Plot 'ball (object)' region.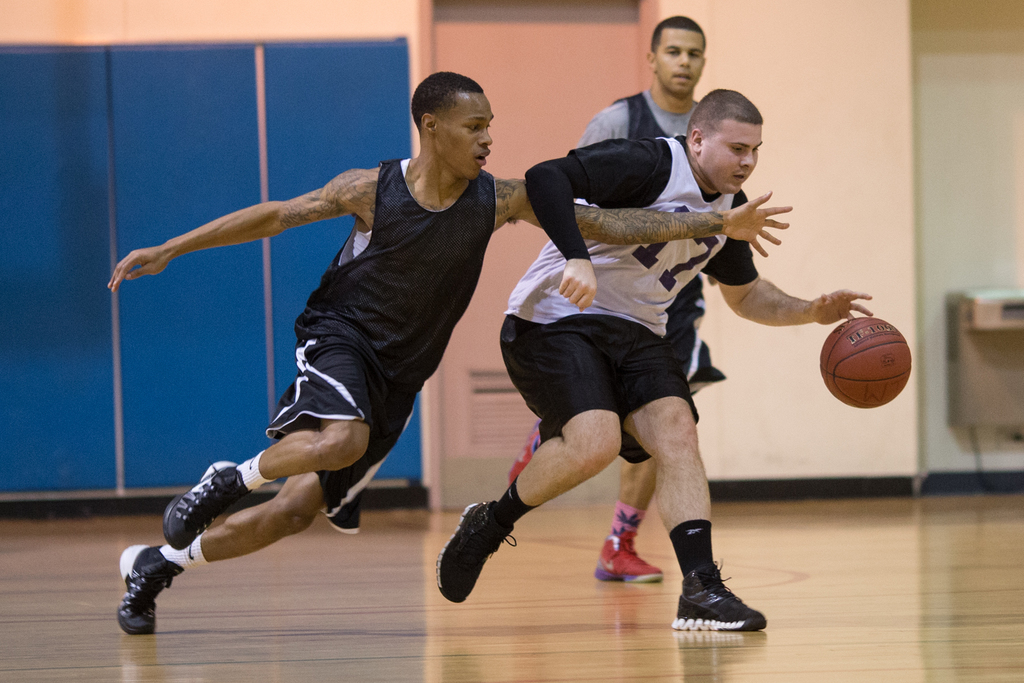
Plotted at [x1=818, y1=317, x2=916, y2=410].
